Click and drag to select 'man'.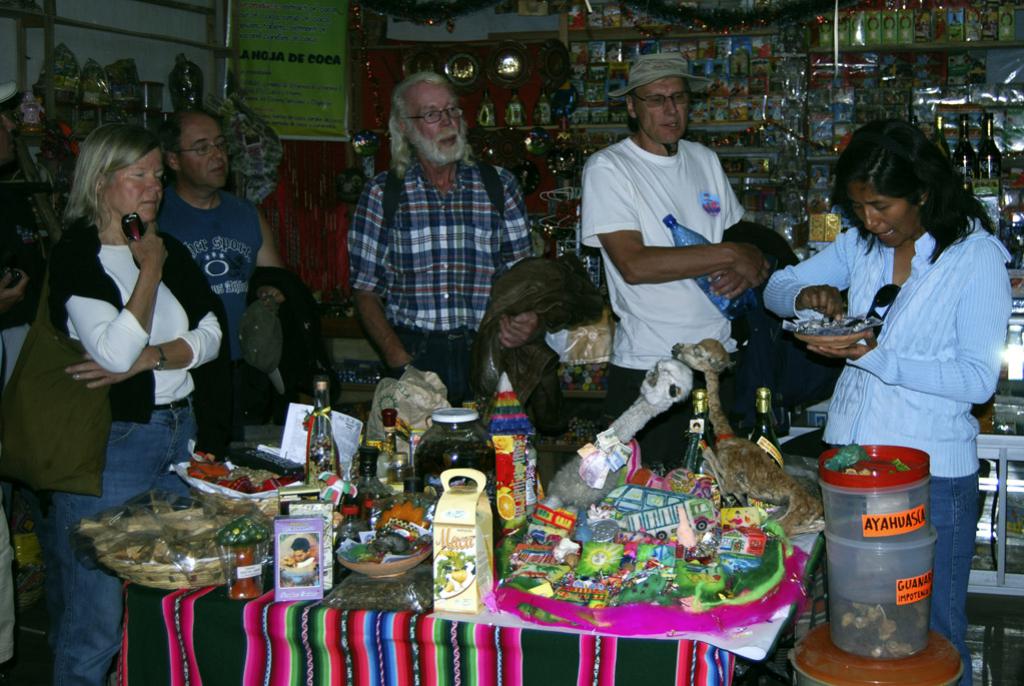
Selection: [x1=151, y1=101, x2=288, y2=467].
